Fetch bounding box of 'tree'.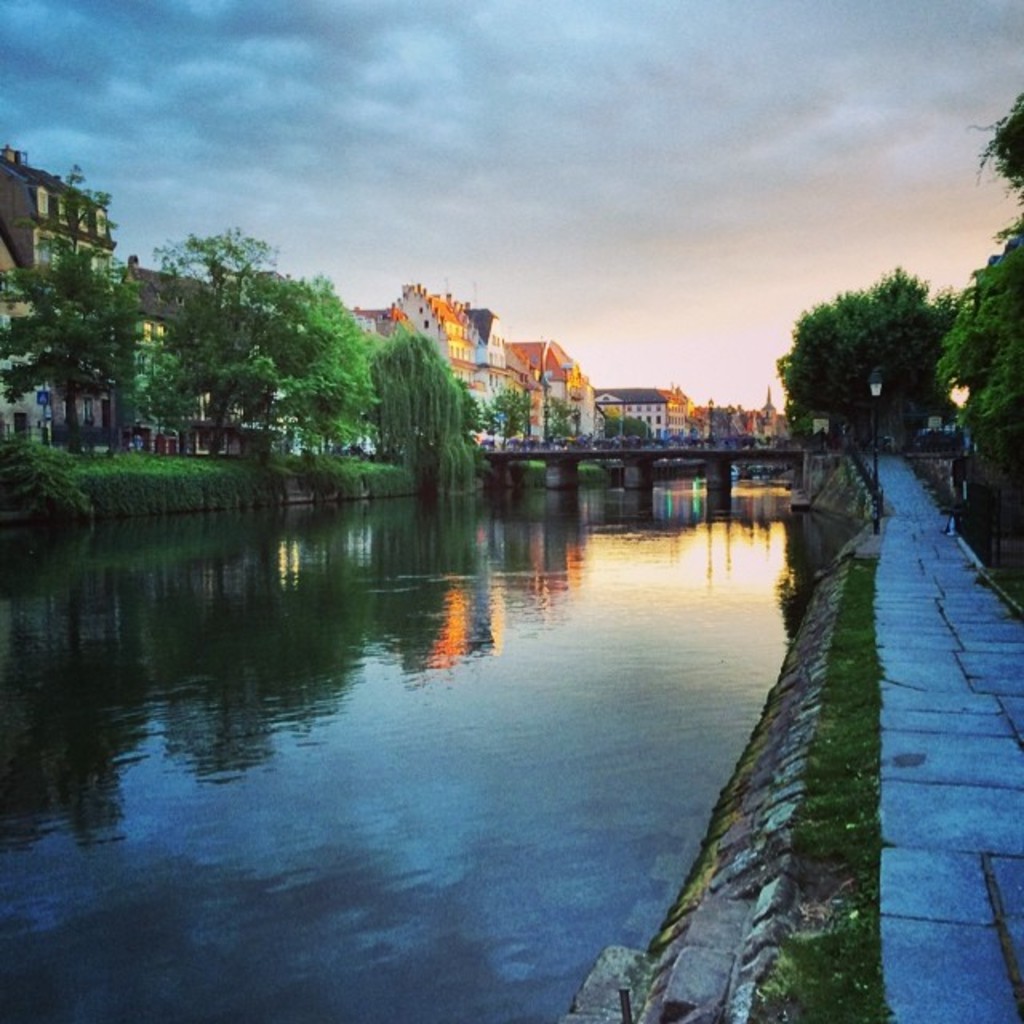
Bbox: {"x1": 594, "y1": 414, "x2": 619, "y2": 445}.
